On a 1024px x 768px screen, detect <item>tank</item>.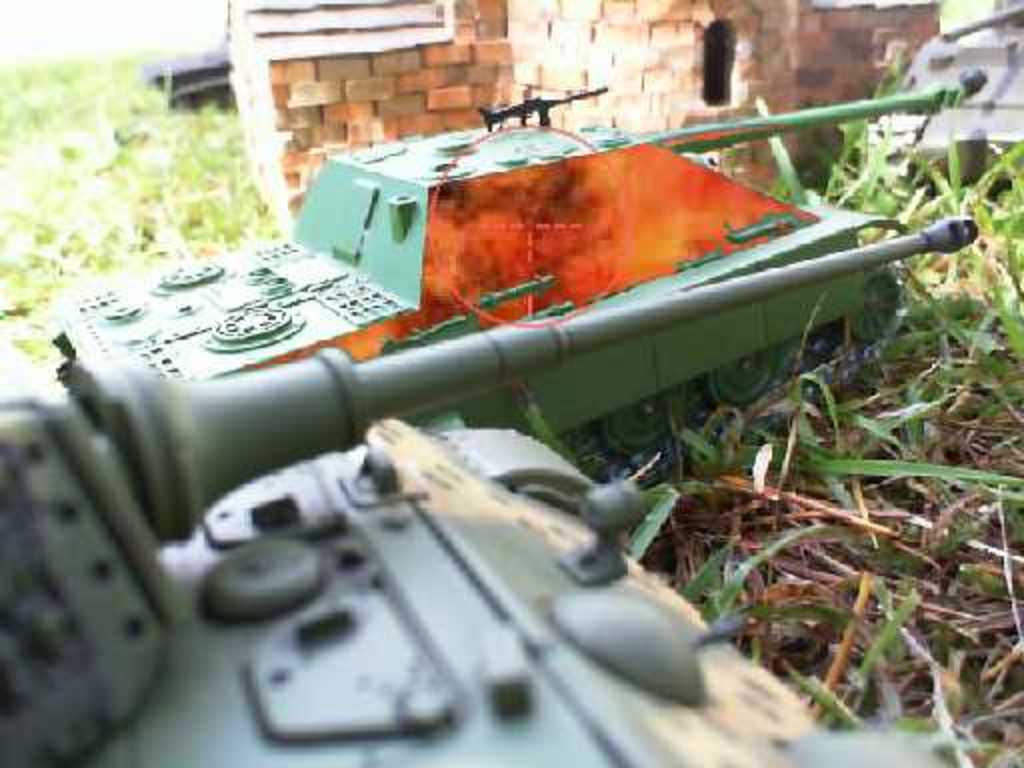
0:208:984:766.
